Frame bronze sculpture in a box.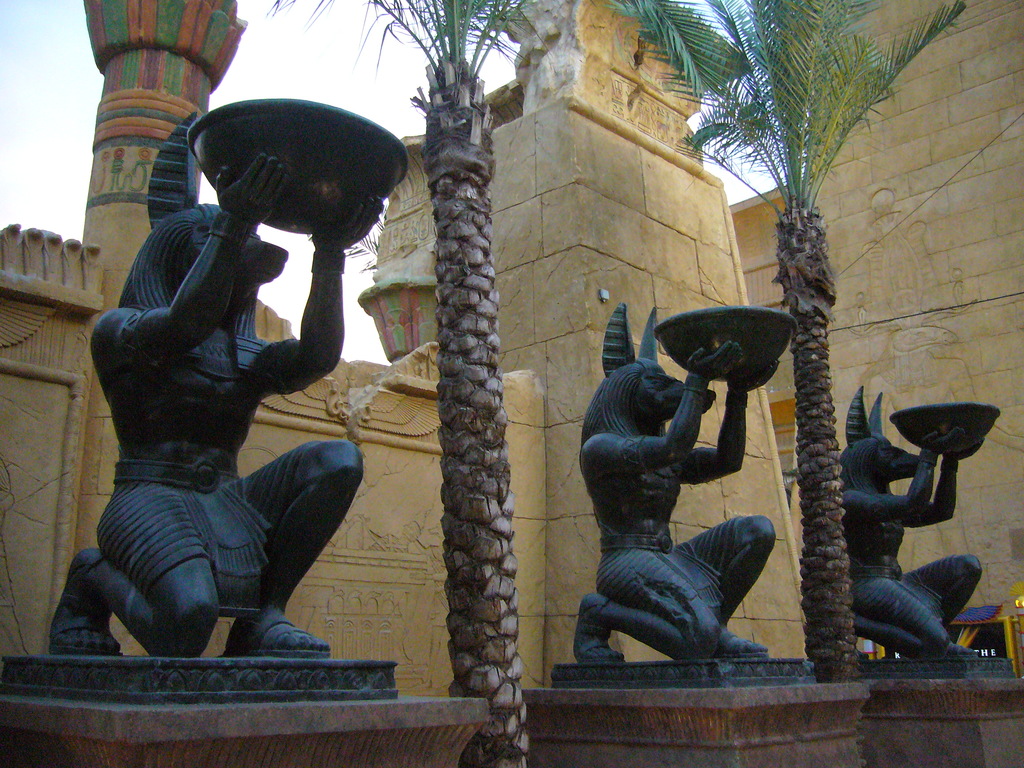
bbox=(570, 298, 822, 679).
